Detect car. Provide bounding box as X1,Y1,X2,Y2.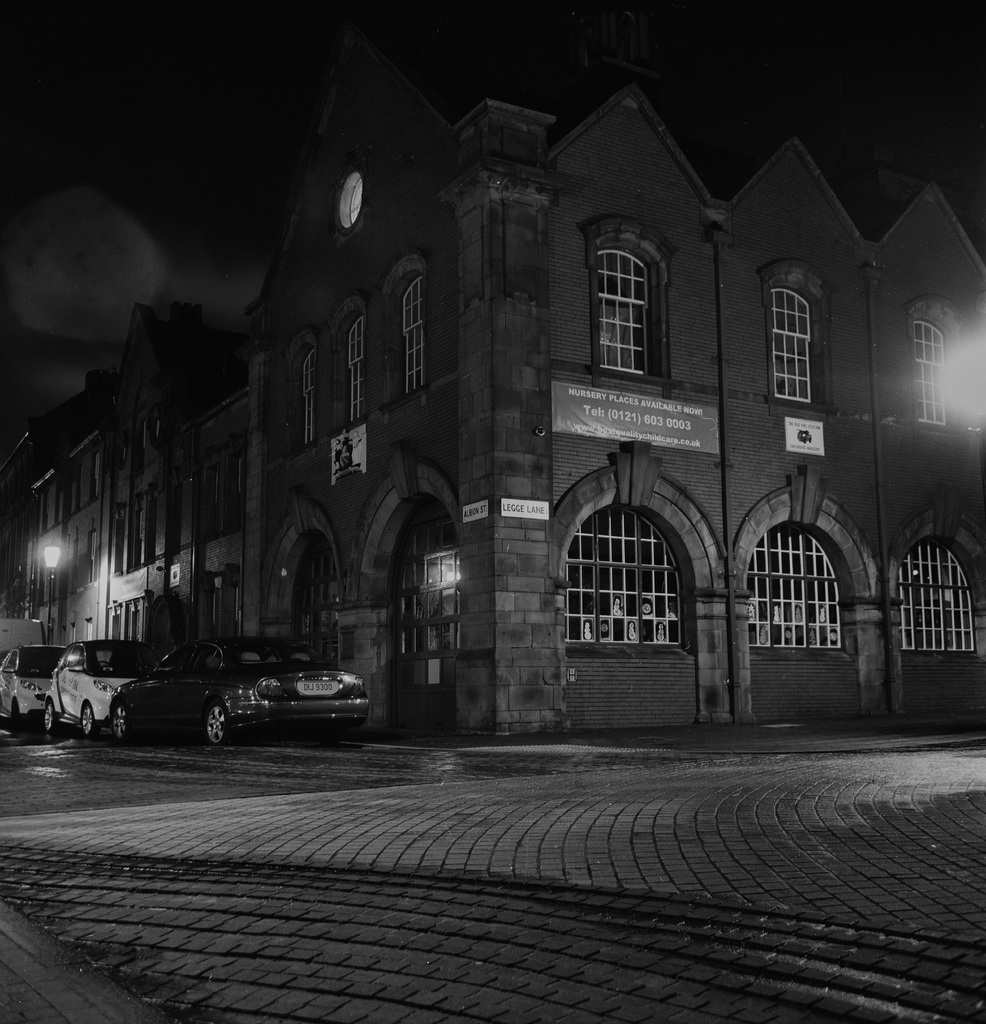
0,640,70,732.
